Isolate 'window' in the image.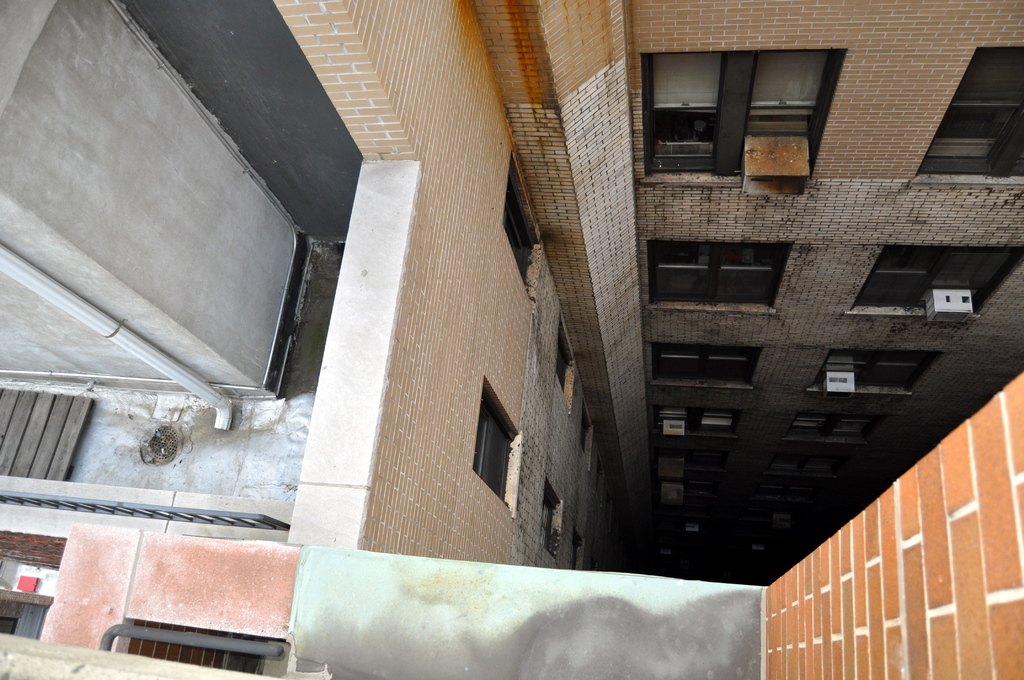
Isolated region: x1=783 y1=412 x2=886 y2=446.
